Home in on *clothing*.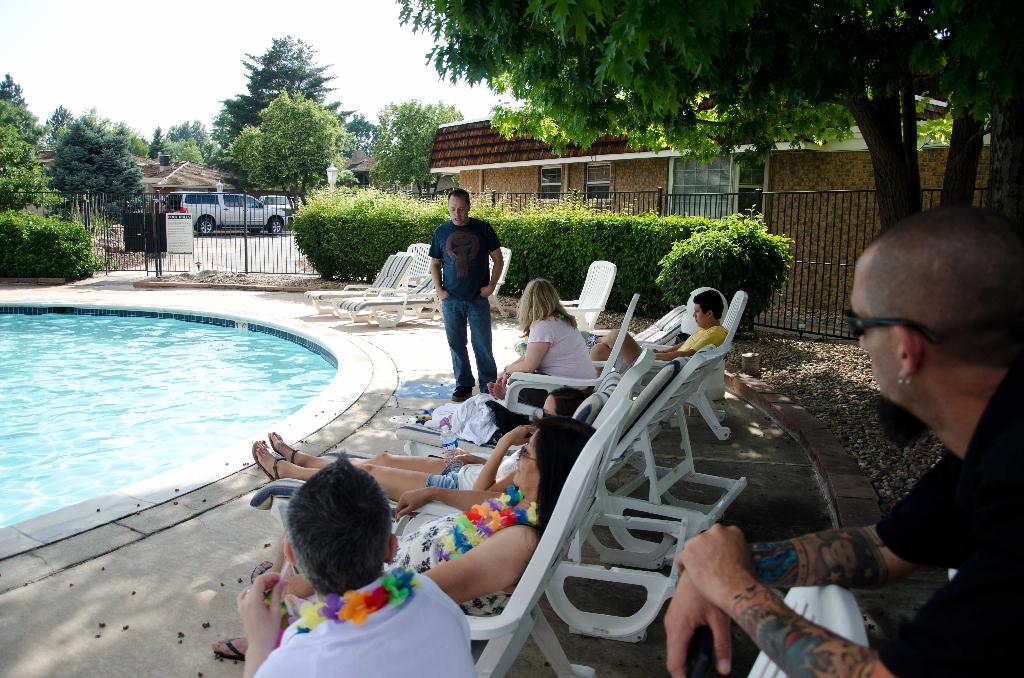
Homed in at [x1=238, y1=552, x2=472, y2=669].
